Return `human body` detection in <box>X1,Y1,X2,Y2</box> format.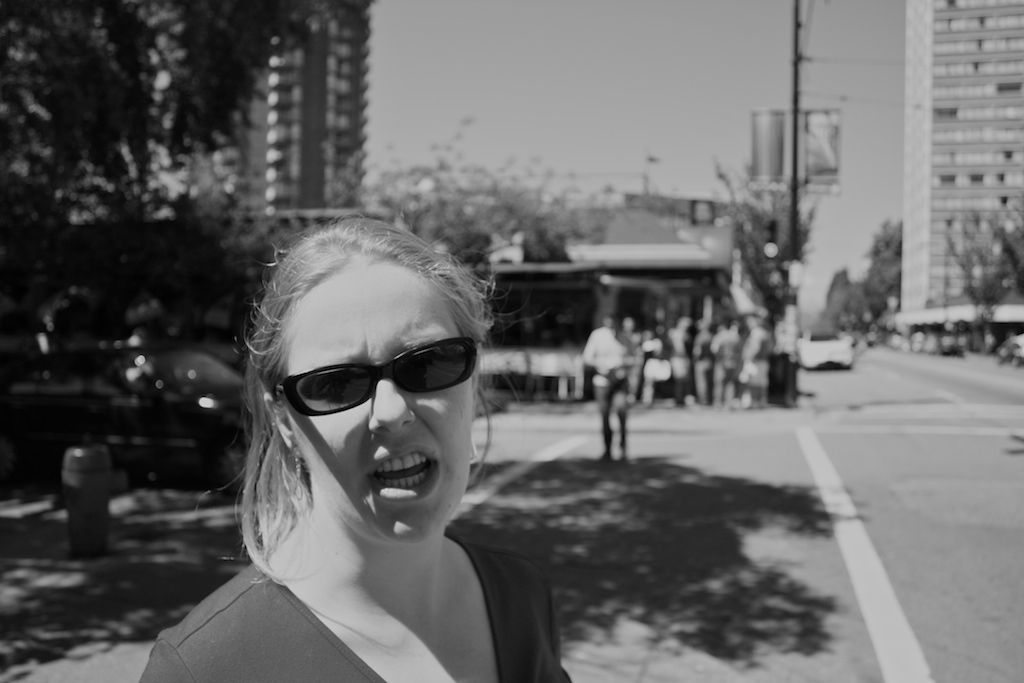
<box>166,237,563,682</box>.
